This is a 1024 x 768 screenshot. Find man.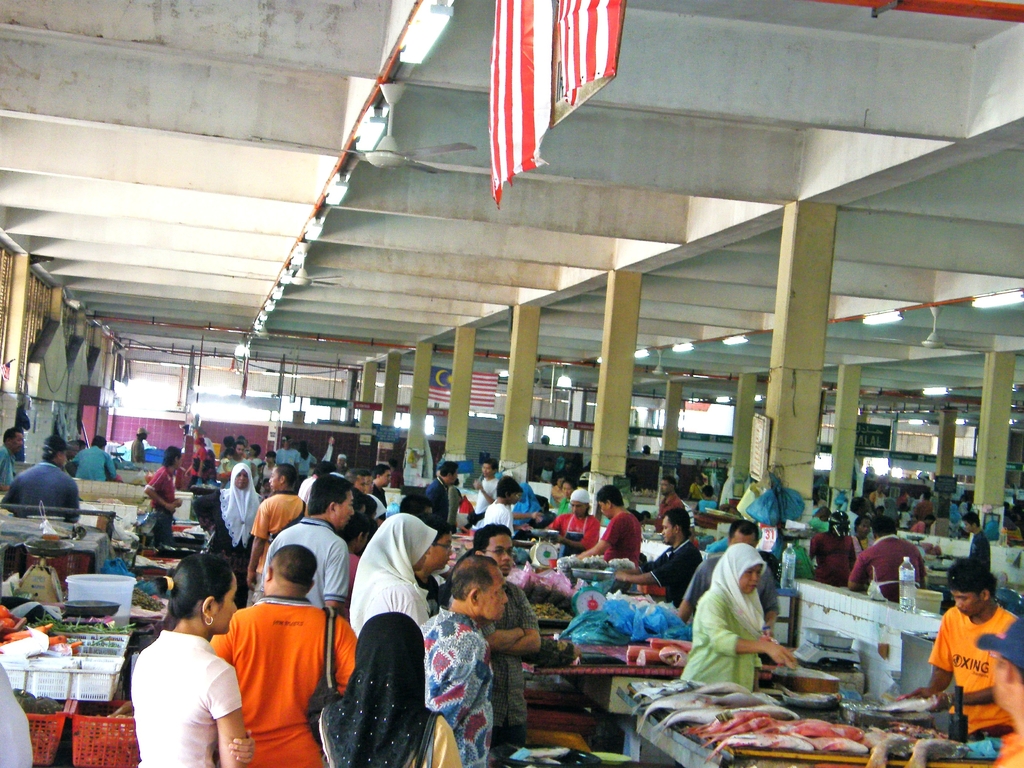
Bounding box: {"left": 906, "top": 554, "right": 1021, "bottom": 723}.
